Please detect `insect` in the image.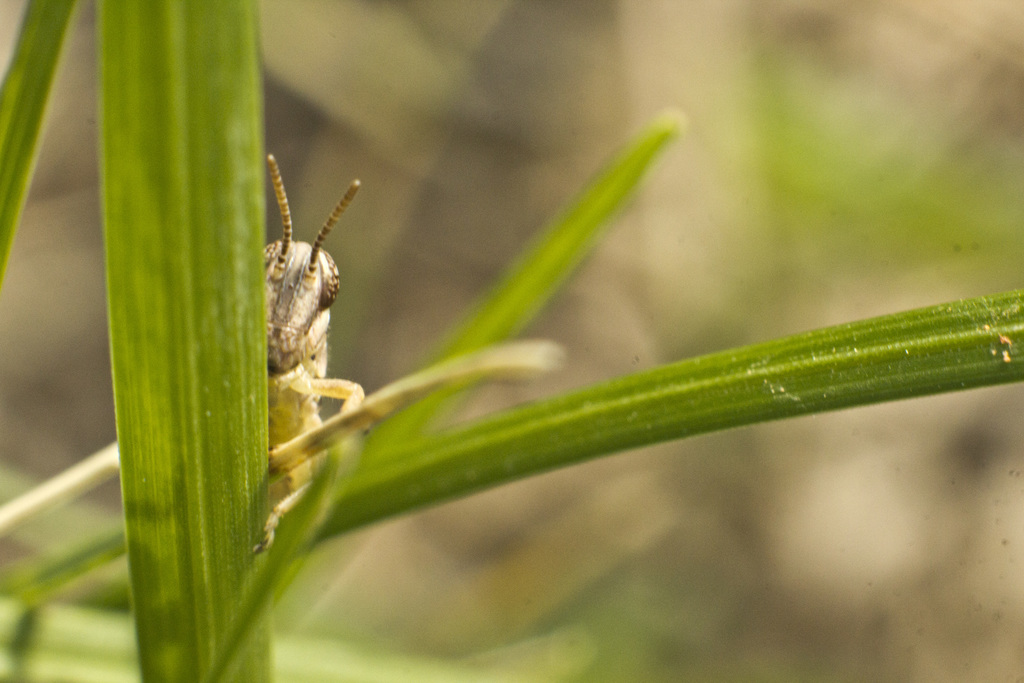
pyautogui.locateOnScreen(254, 156, 362, 554).
